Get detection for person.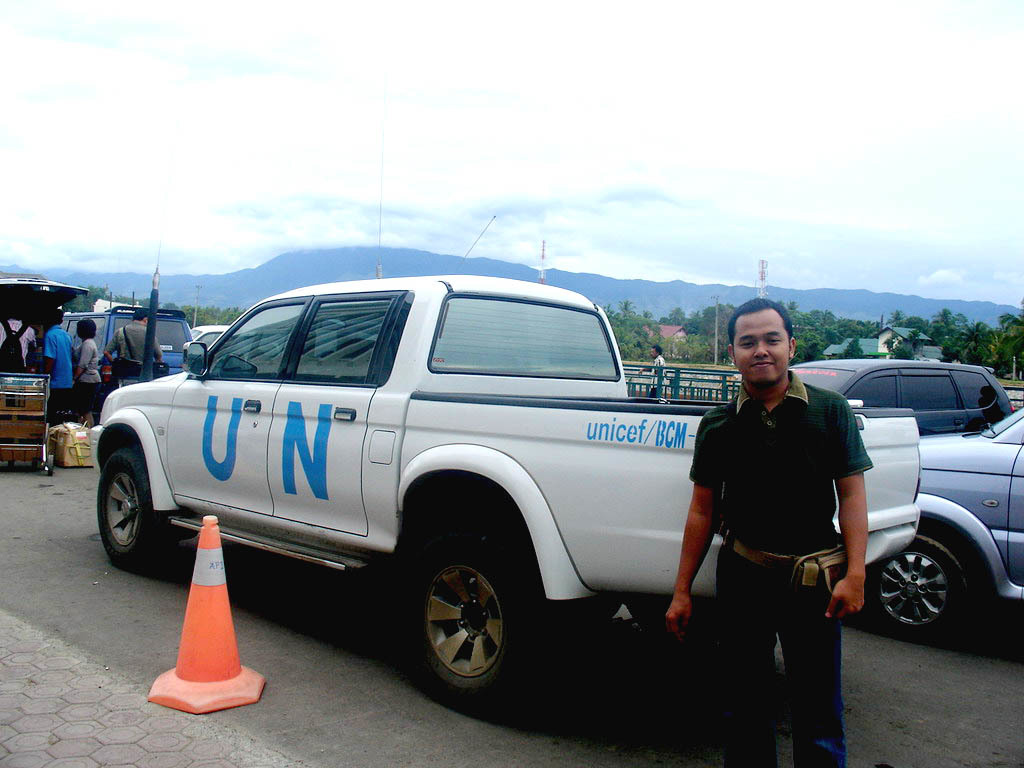
Detection: [74, 313, 106, 424].
